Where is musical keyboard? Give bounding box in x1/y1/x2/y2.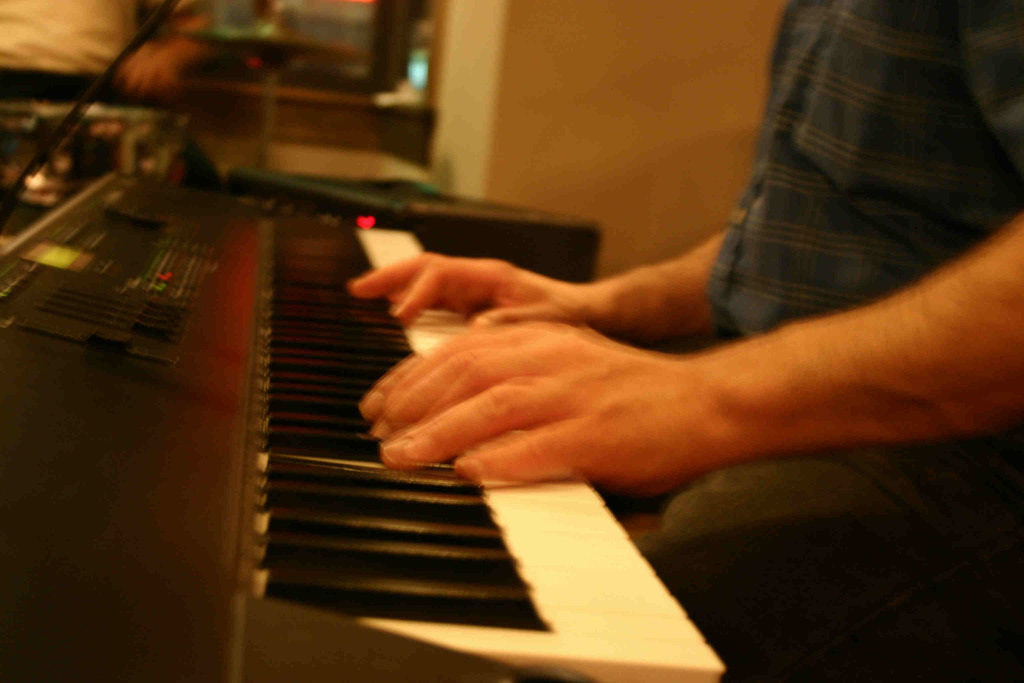
203/410/849/671.
